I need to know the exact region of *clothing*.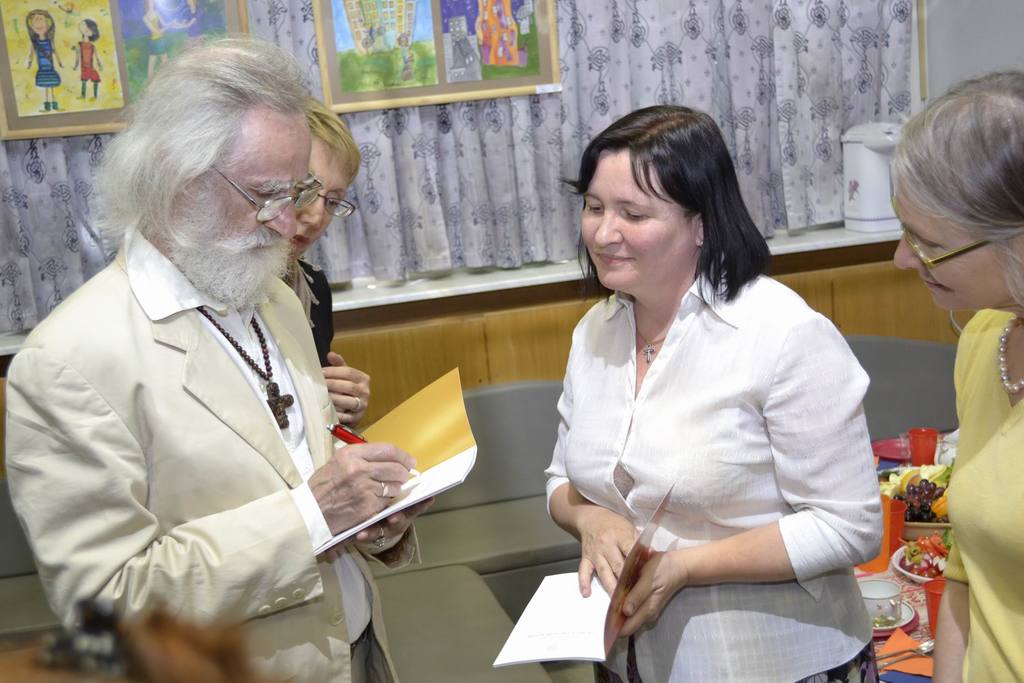
Region: rect(280, 256, 335, 372).
